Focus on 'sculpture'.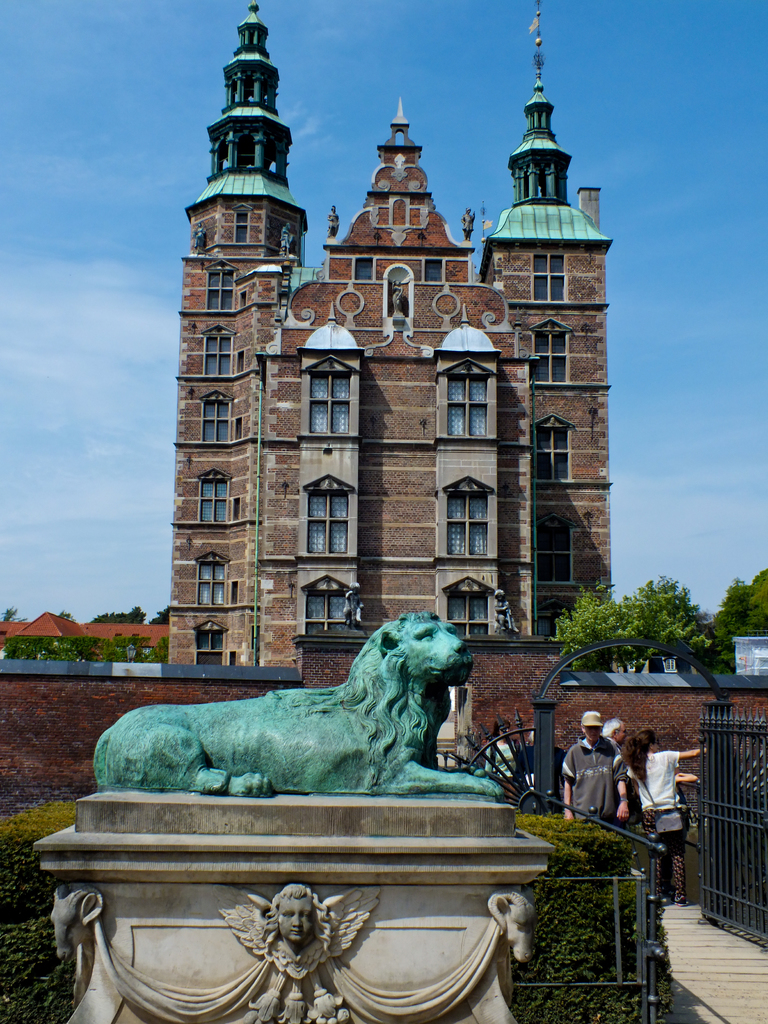
Focused at box=[105, 605, 534, 815].
